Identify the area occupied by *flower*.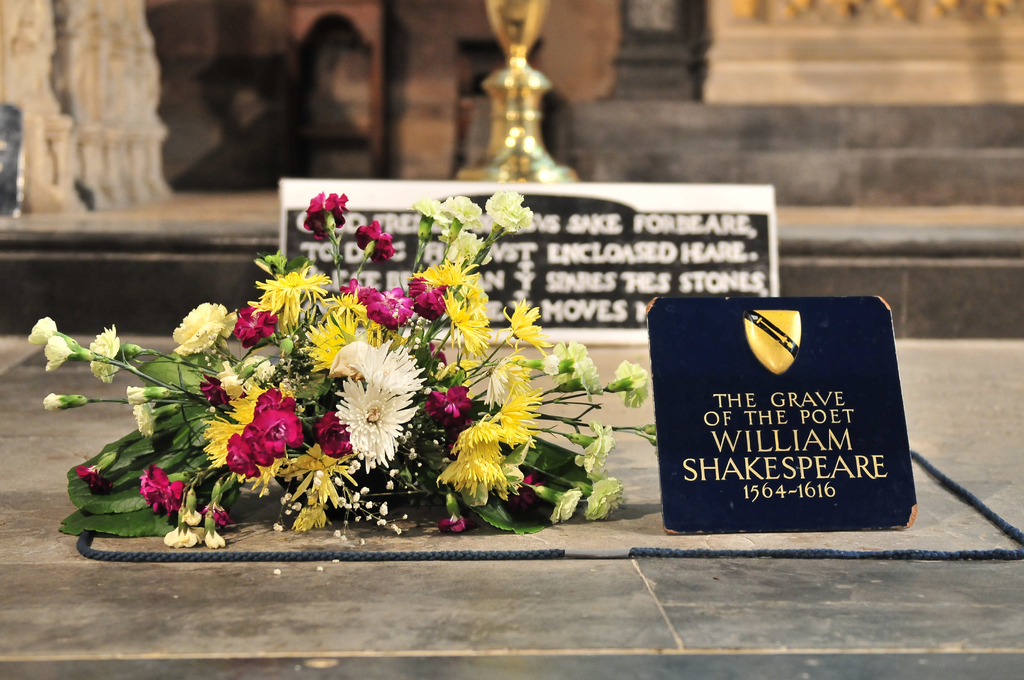
Area: pyautogui.locateOnScreen(76, 470, 111, 495).
